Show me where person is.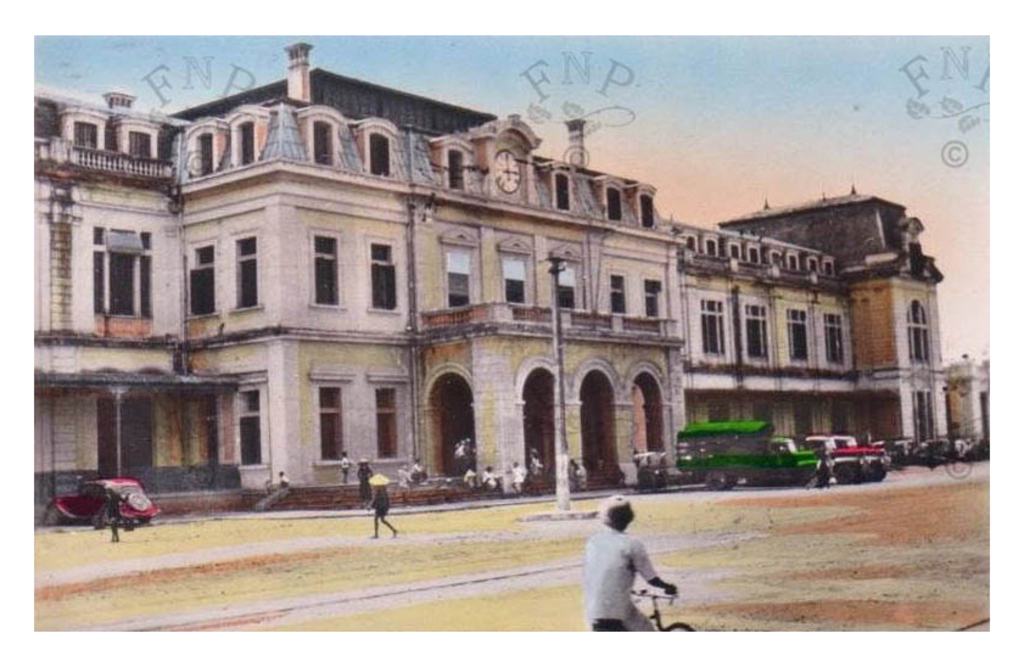
person is at (362, 461, 374, 491).
